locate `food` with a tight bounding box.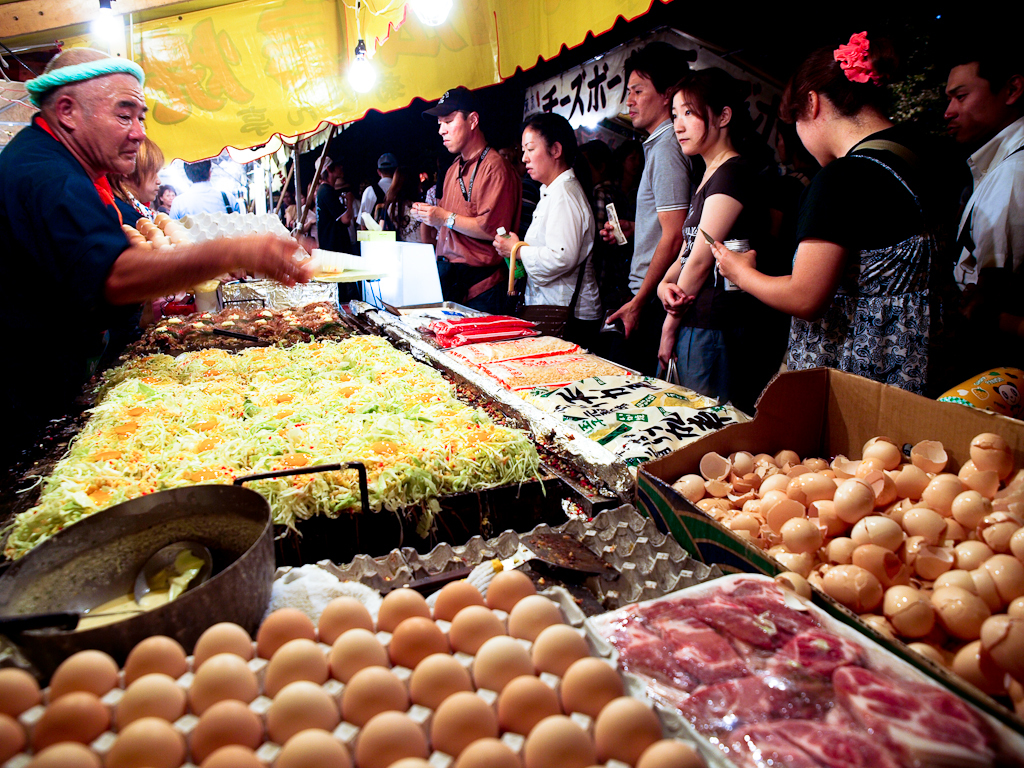
276 731 348 767.
